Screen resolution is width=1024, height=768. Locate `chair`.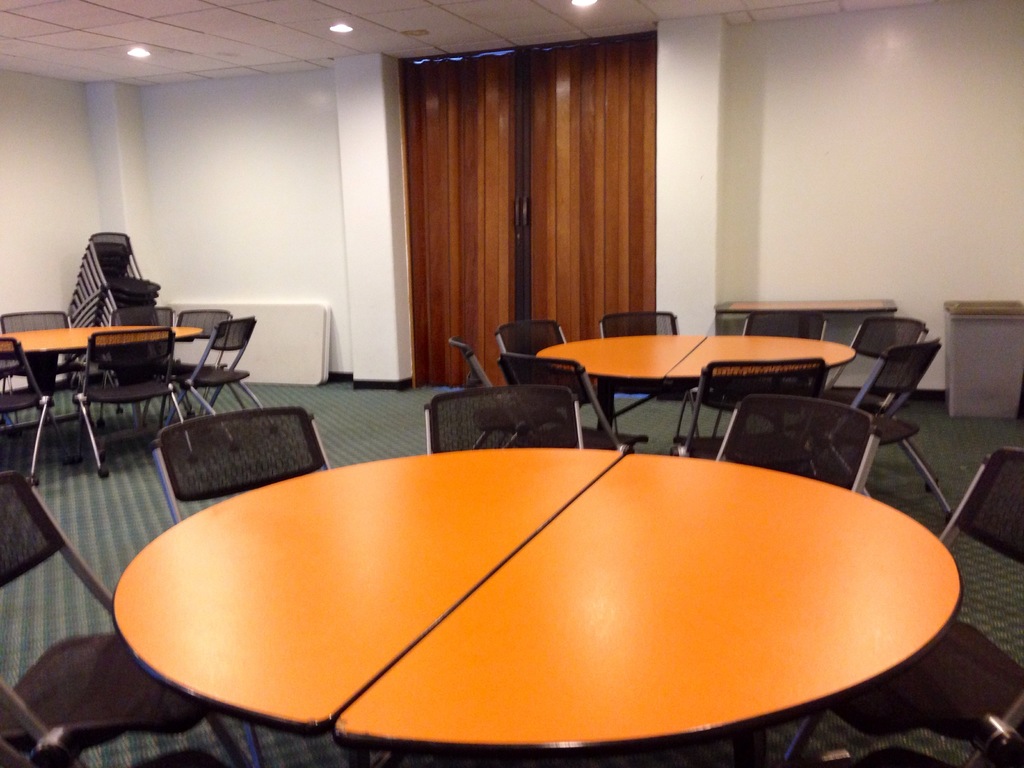
detection(419, 385, 591, 458).
